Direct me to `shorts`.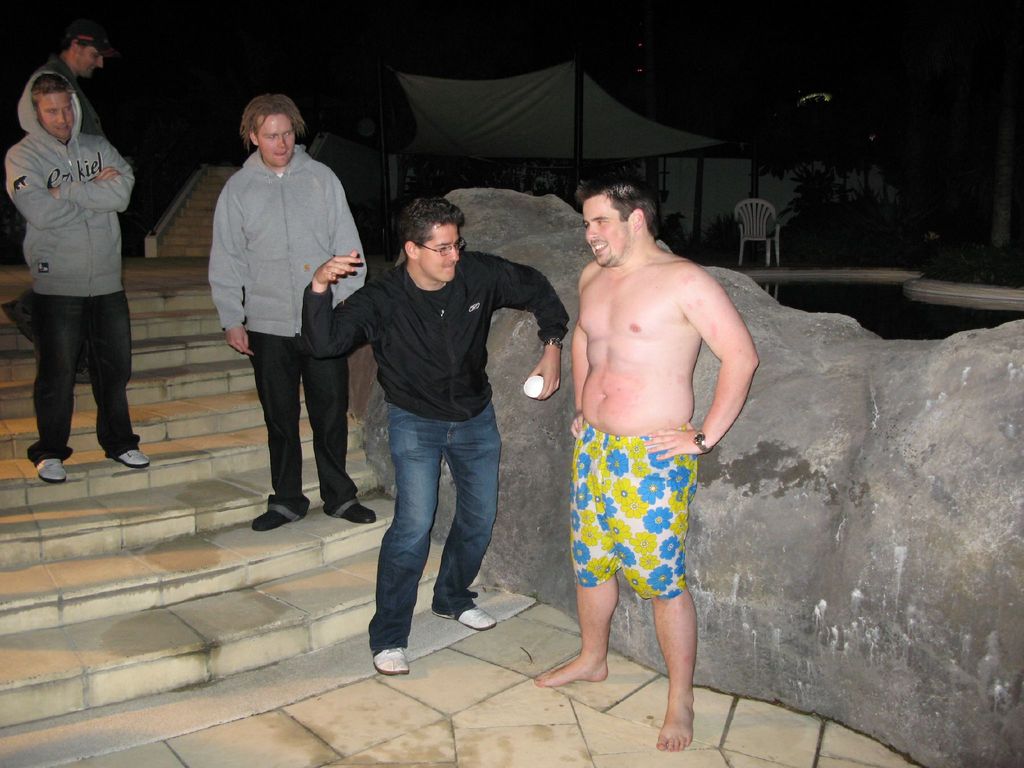
Direction: rect(561, 446, 714, 613).
